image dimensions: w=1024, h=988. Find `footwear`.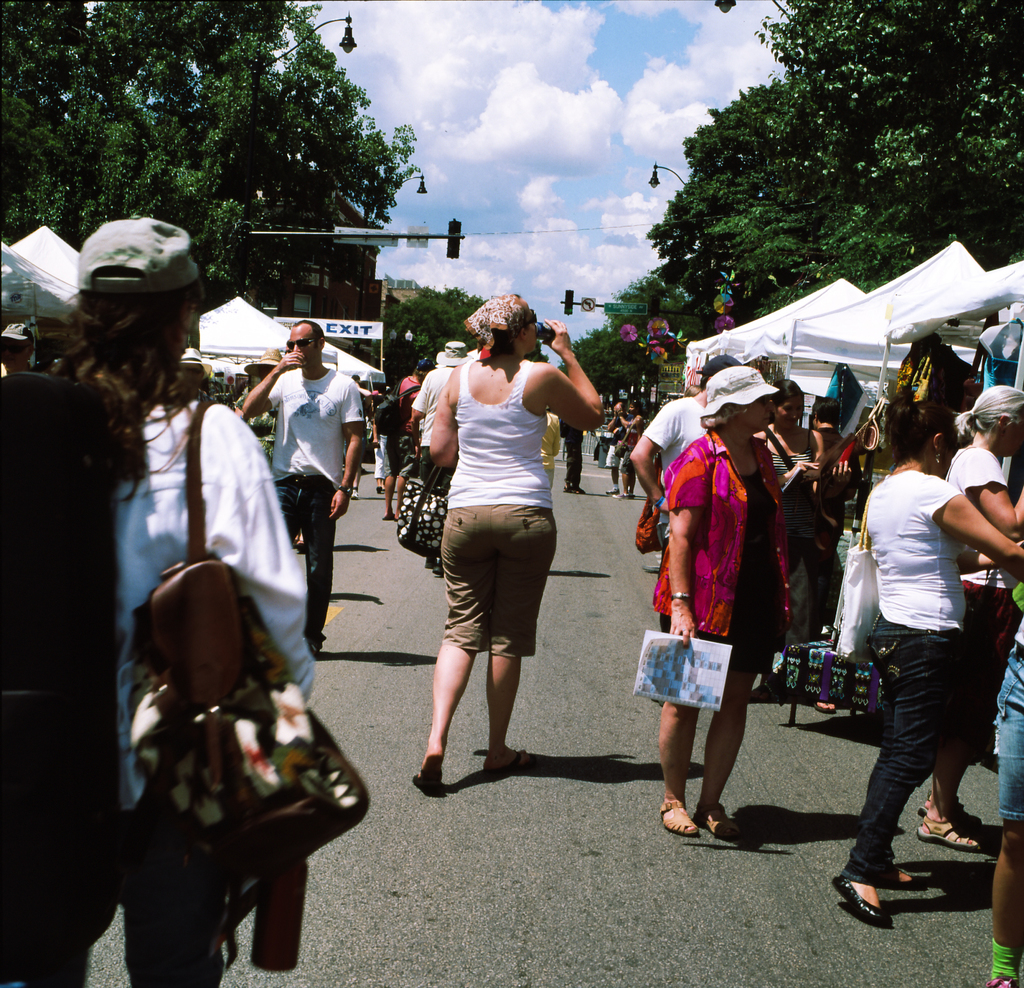
pyautogui.locateOnScreen(988, 973, 1014, 987).
